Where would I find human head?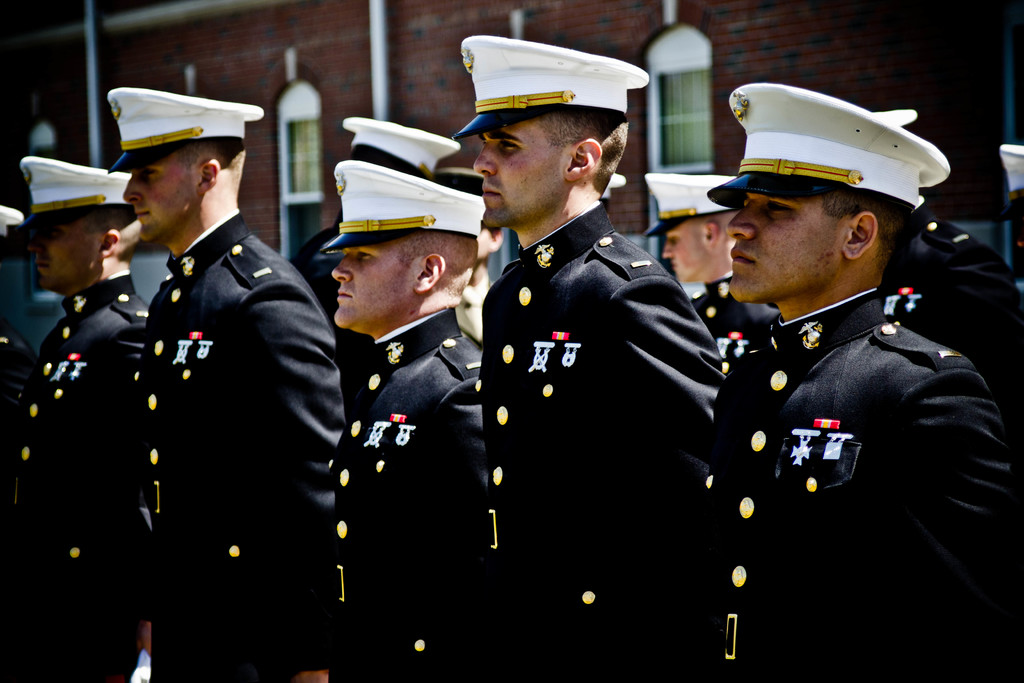
At 659, 194, 740, 281.
